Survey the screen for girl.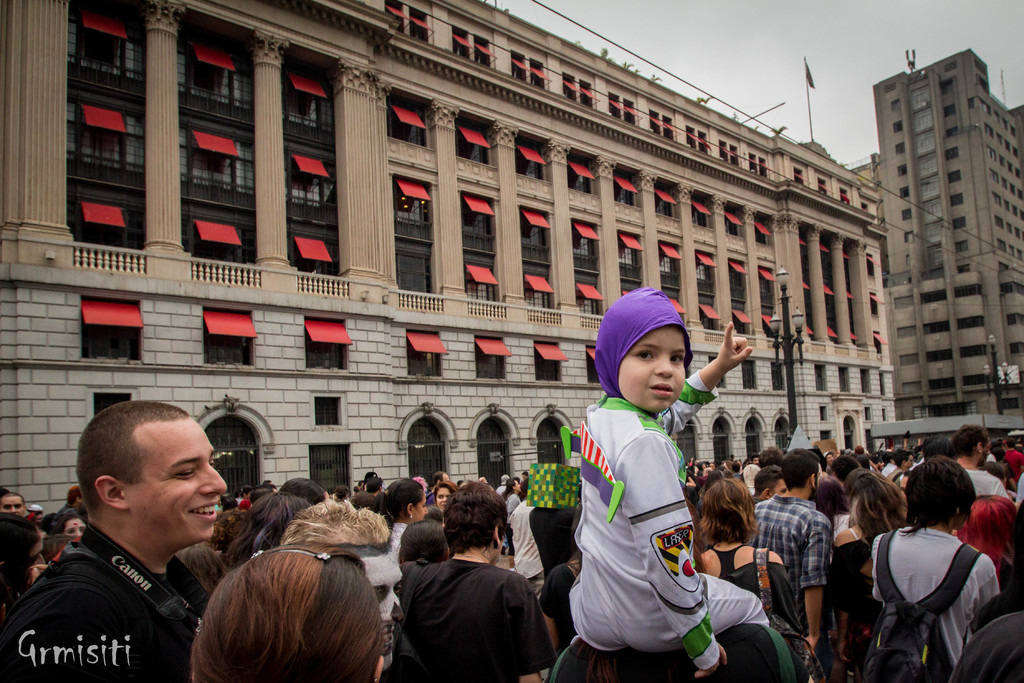
Survey found: 570 288 770 679.
